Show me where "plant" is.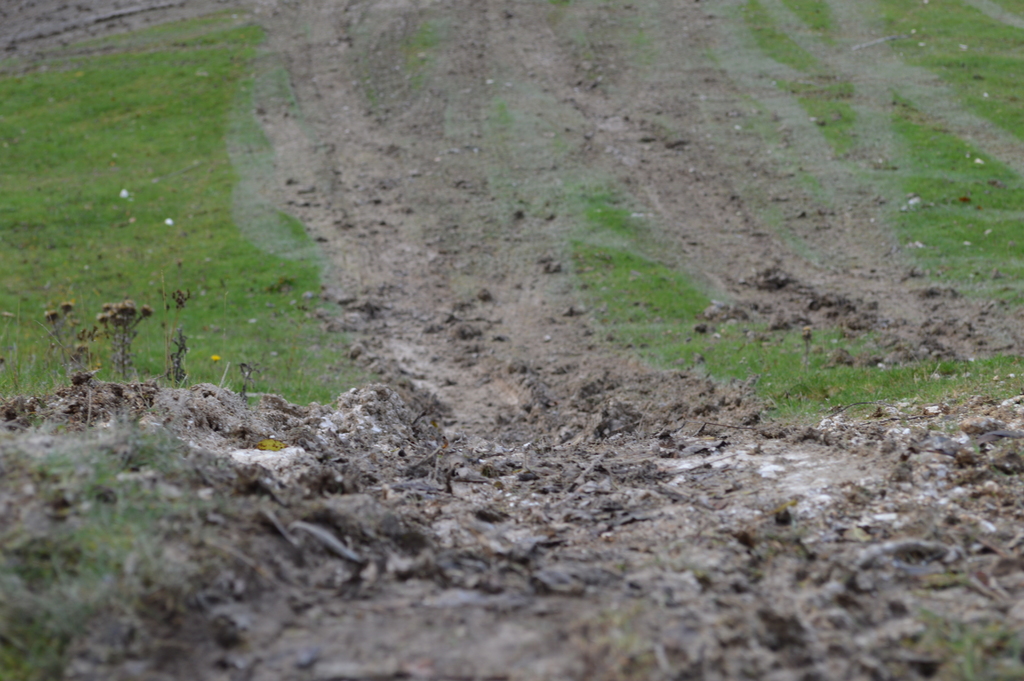
"plant" is at [40,286,184,389].
